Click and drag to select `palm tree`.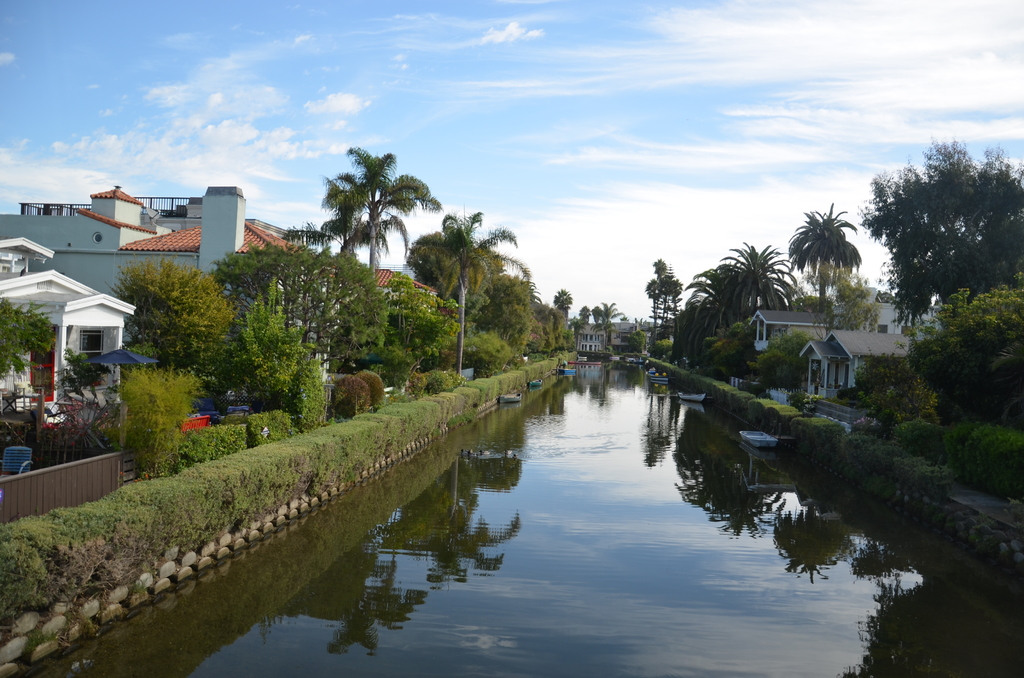
Selection: (left=418, top=212, right=531, bottom=326).
